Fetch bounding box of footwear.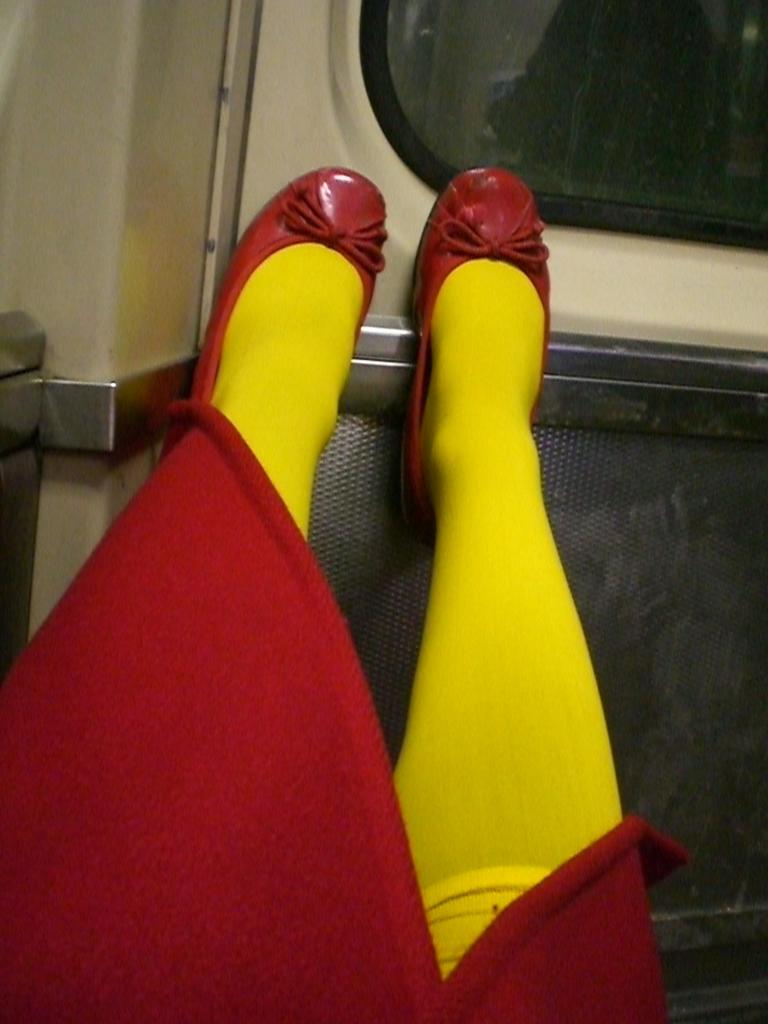
Bbox: 389:147:555:548.
